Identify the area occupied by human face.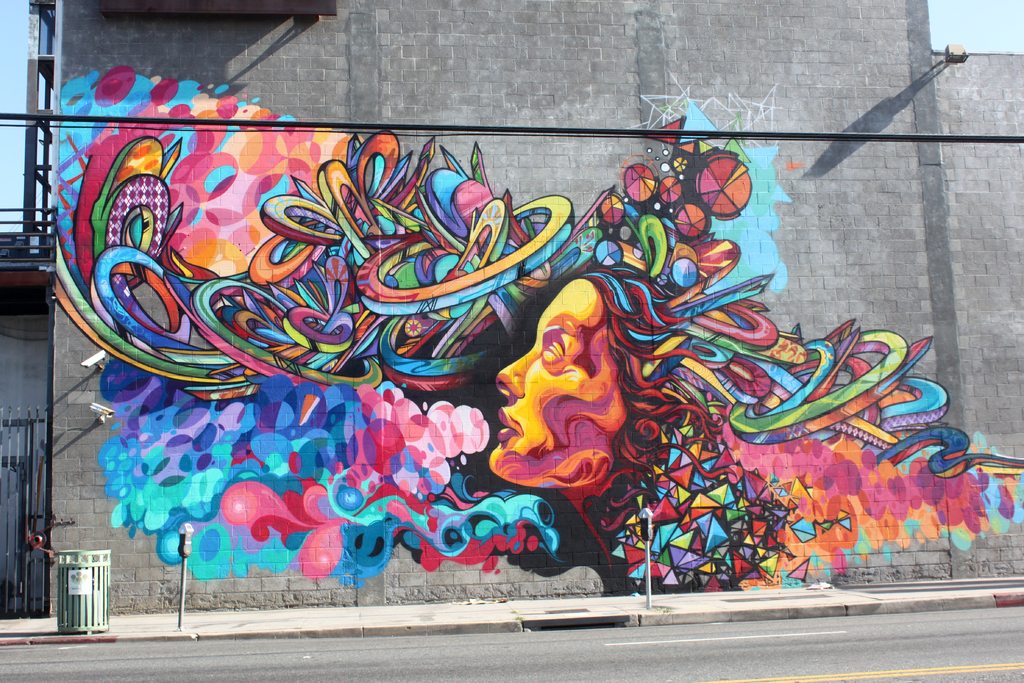
Area: pyautogui.locateOnScreen(483, 277, 628, 488).
